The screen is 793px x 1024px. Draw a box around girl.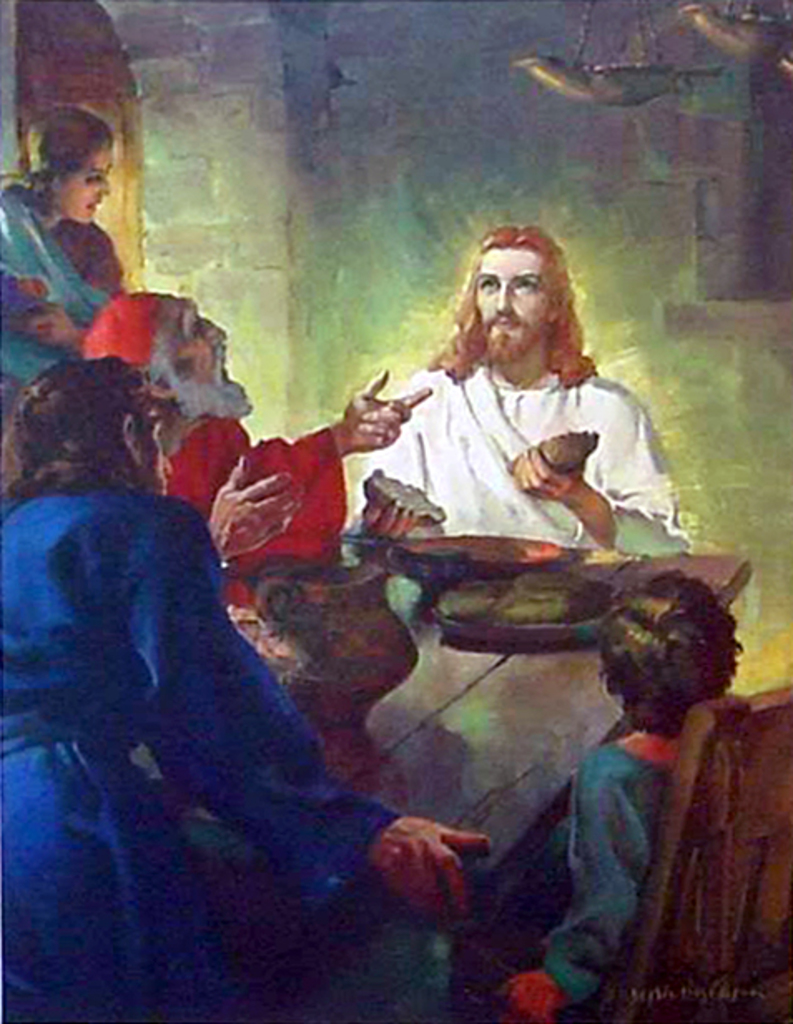
x1=0, y1=357, x2=489, y2=1022.
